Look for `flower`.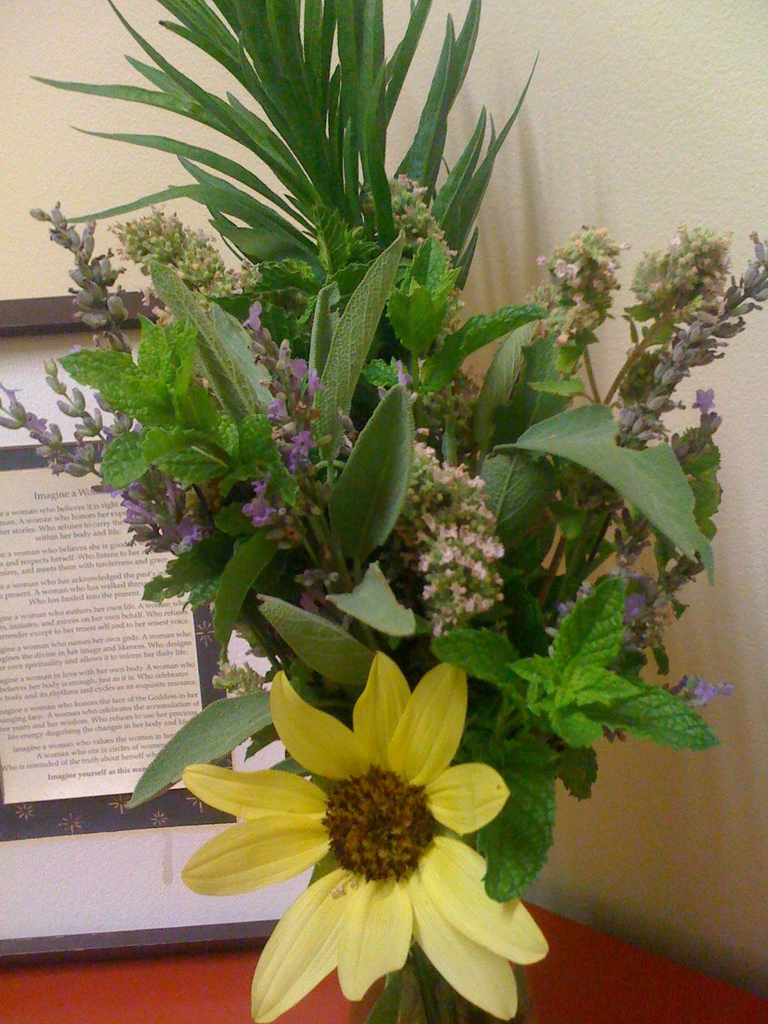
Found: 174 648 548 1023.
